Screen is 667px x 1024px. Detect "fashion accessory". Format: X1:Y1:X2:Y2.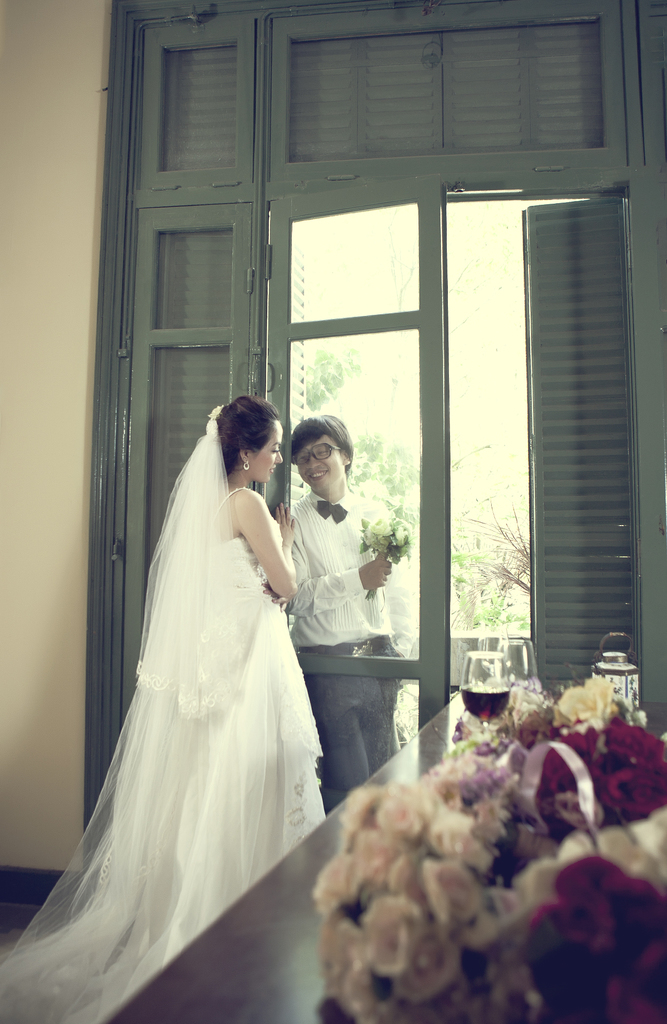
305:639:391:656.
